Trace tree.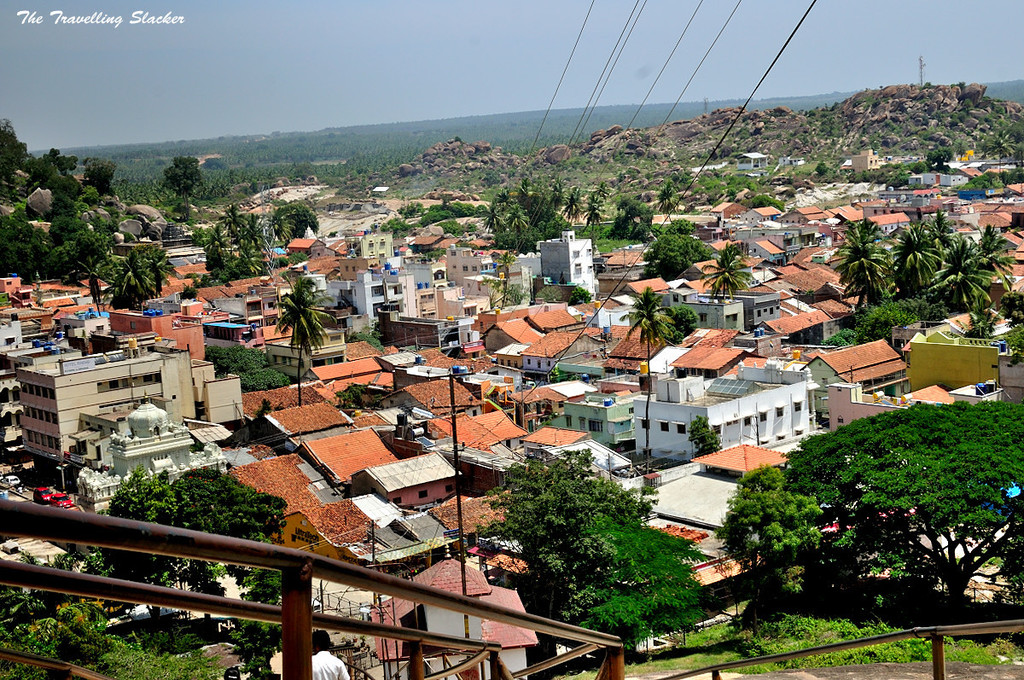
Traced to 0/540/90/628.
